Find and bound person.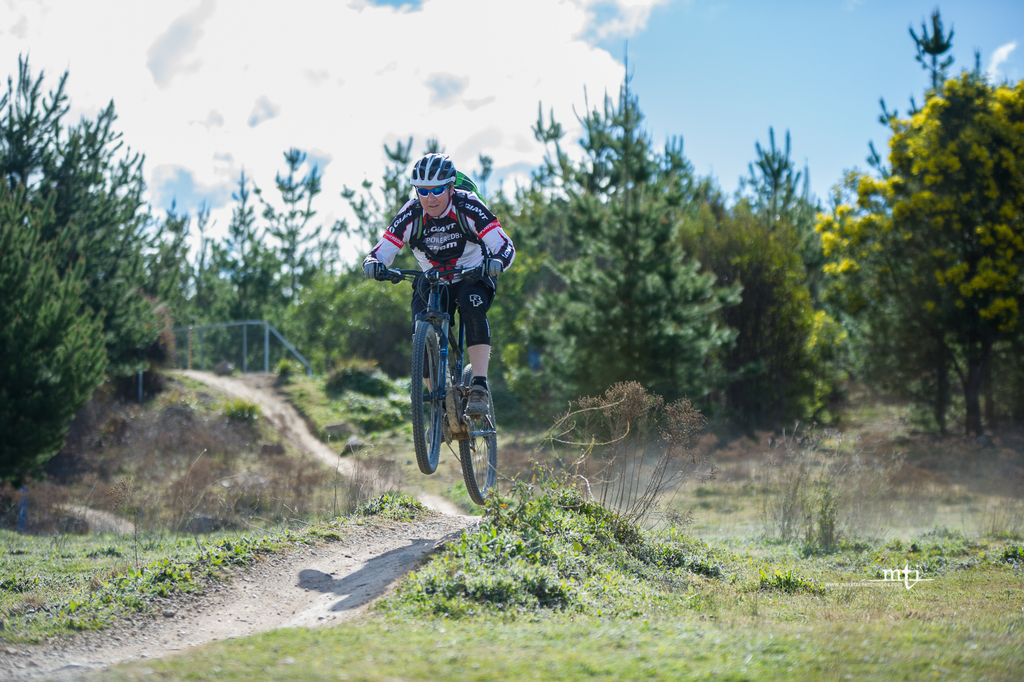
Bound: crop(372, 156, 488, 424).
